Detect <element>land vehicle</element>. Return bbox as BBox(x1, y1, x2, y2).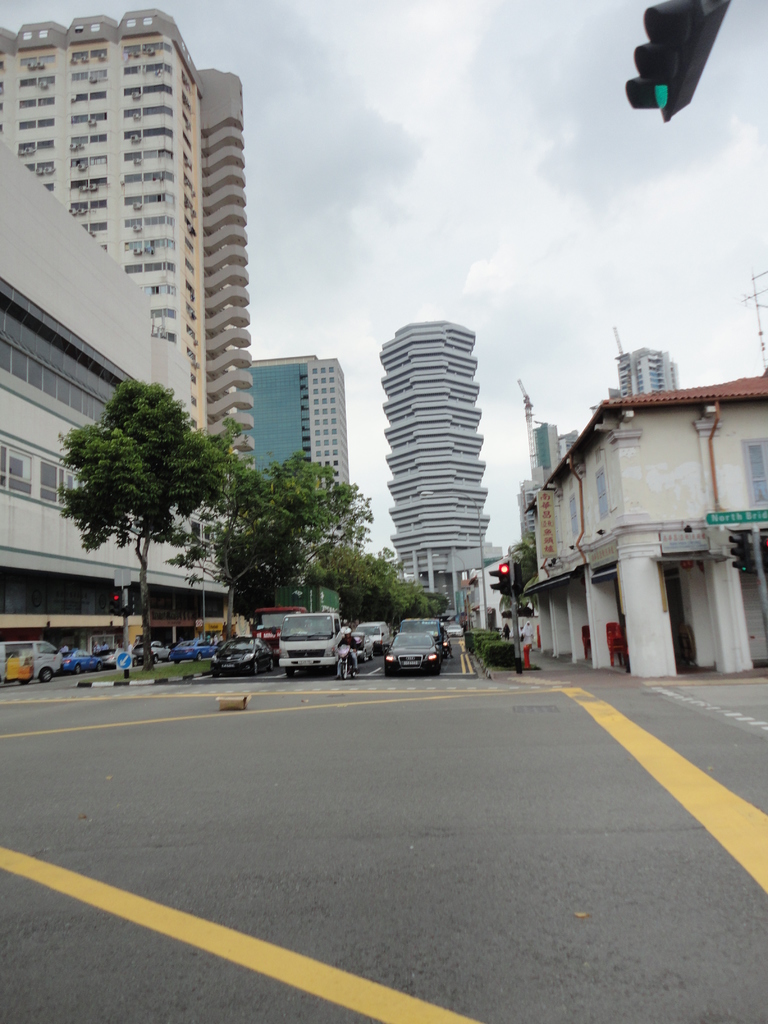
BBox(66, 650, 100, 669).
